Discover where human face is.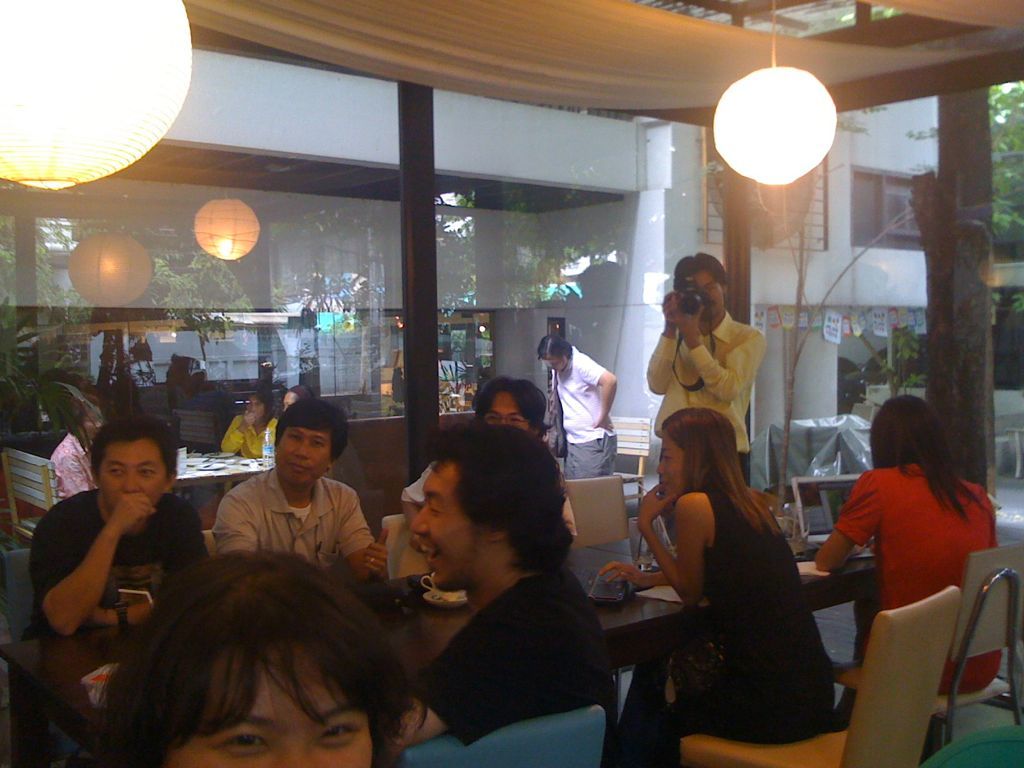
Discovered at <bbox>75, 405, 99, 440</bbox>.
